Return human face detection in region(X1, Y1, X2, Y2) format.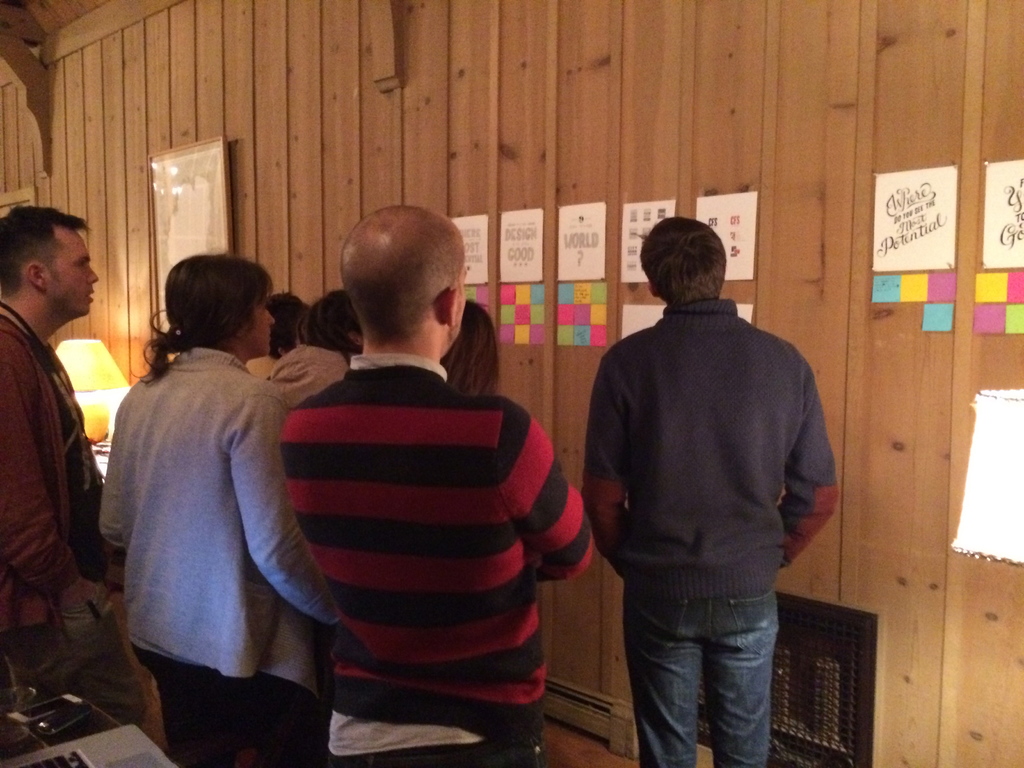
region(245, 294, 273, 355).
